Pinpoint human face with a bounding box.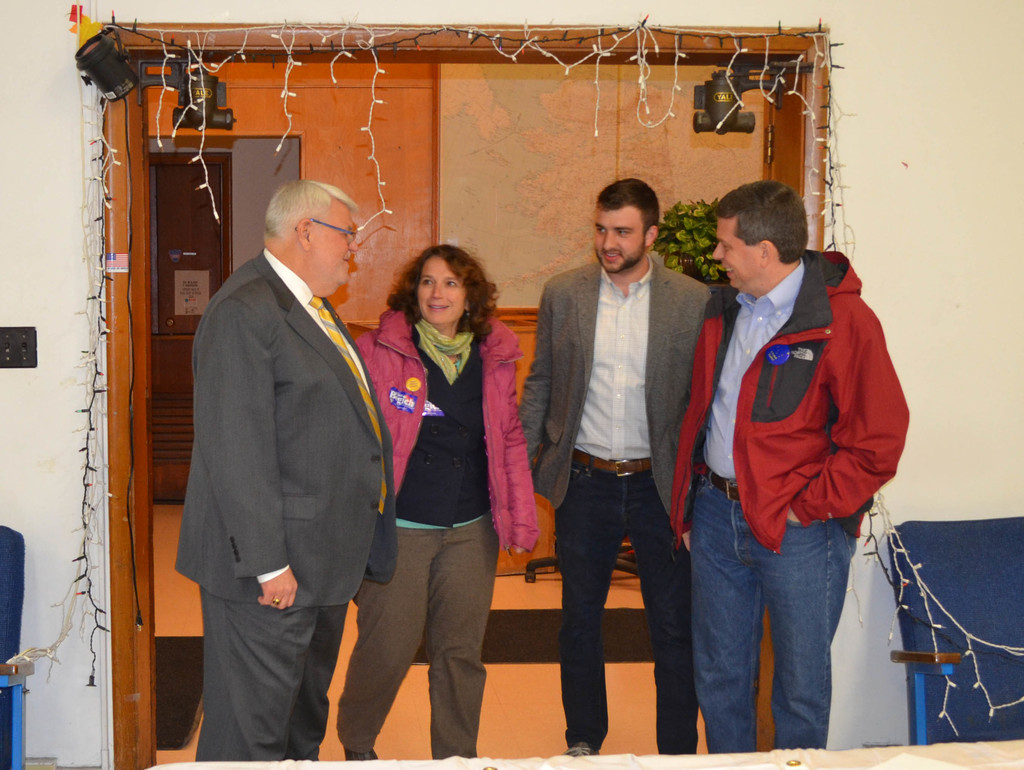
(710,214,761,293).
